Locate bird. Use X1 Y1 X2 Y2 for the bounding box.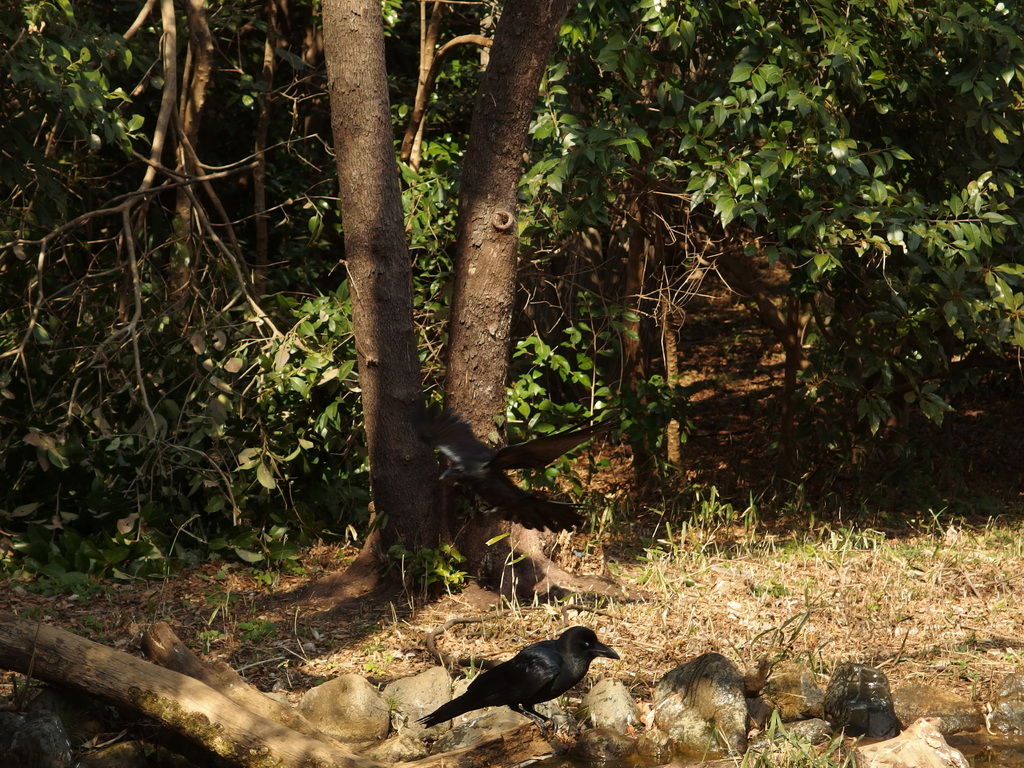
420 628 632 737.
